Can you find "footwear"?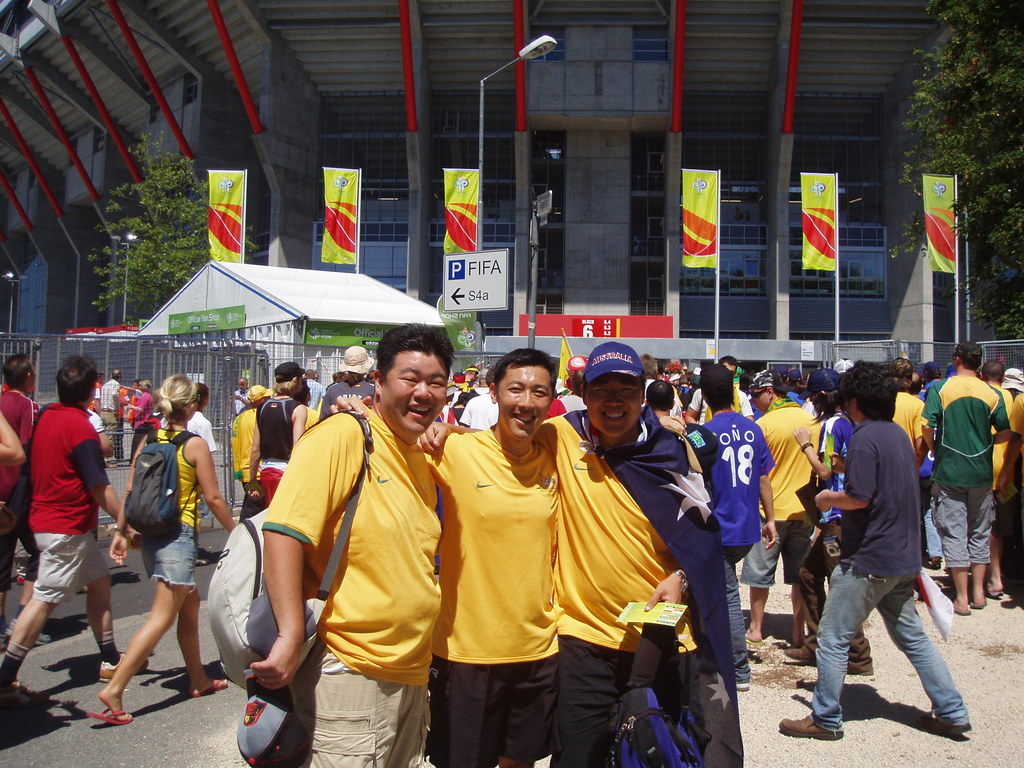
Yes, bounding box: {"left": 923, "top": 721, "right": 971, "bottom": 734}.
